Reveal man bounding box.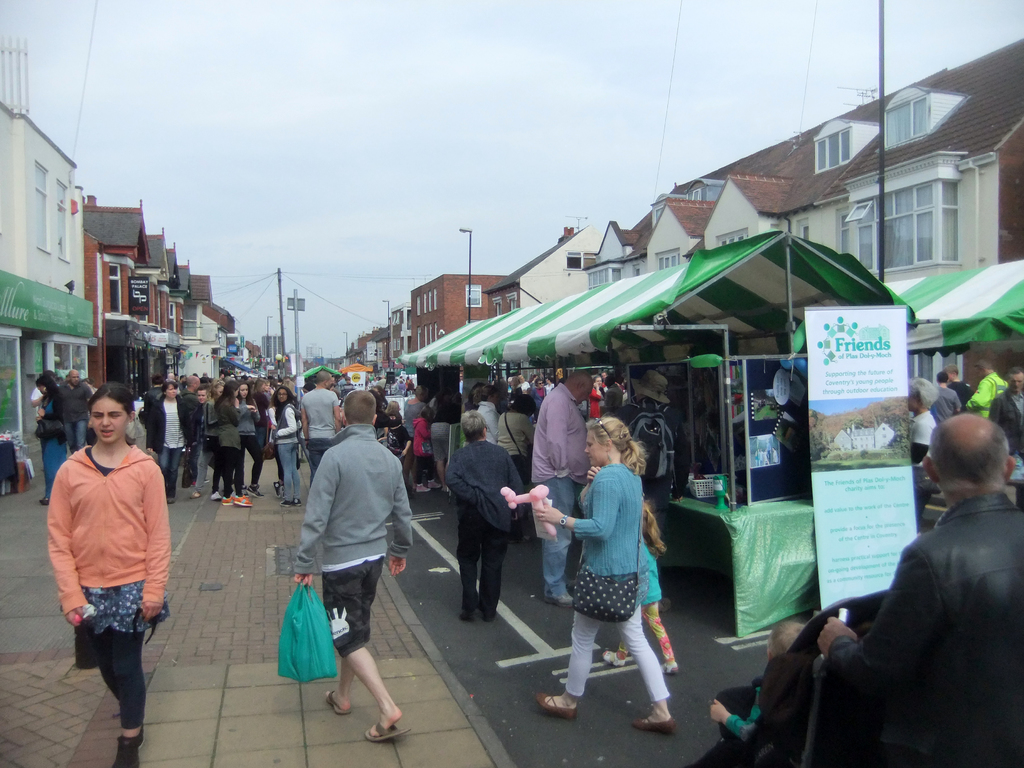
Revealed: x1=273 y1=388 x2=405 y2=737.
